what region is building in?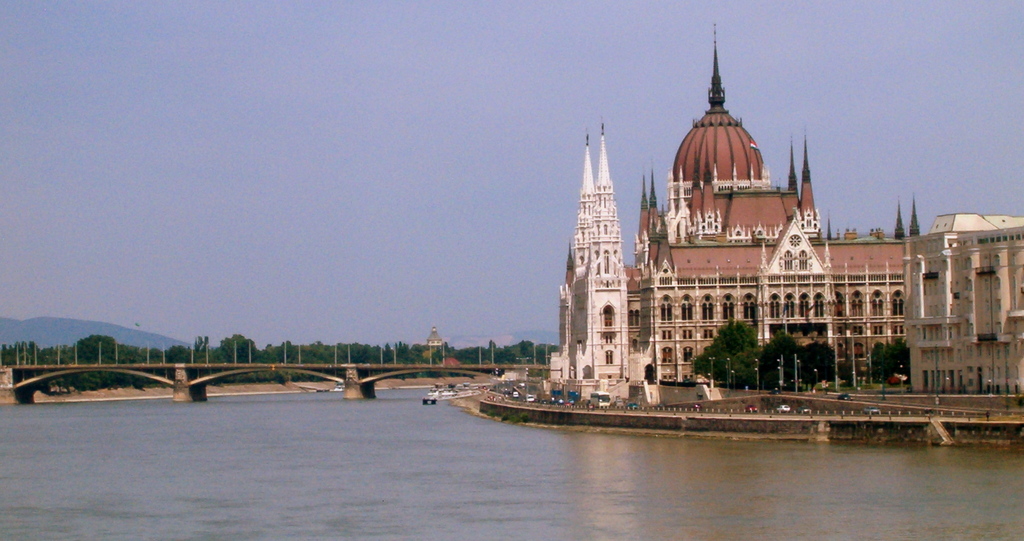
locate(414, 325, 453, 363).
